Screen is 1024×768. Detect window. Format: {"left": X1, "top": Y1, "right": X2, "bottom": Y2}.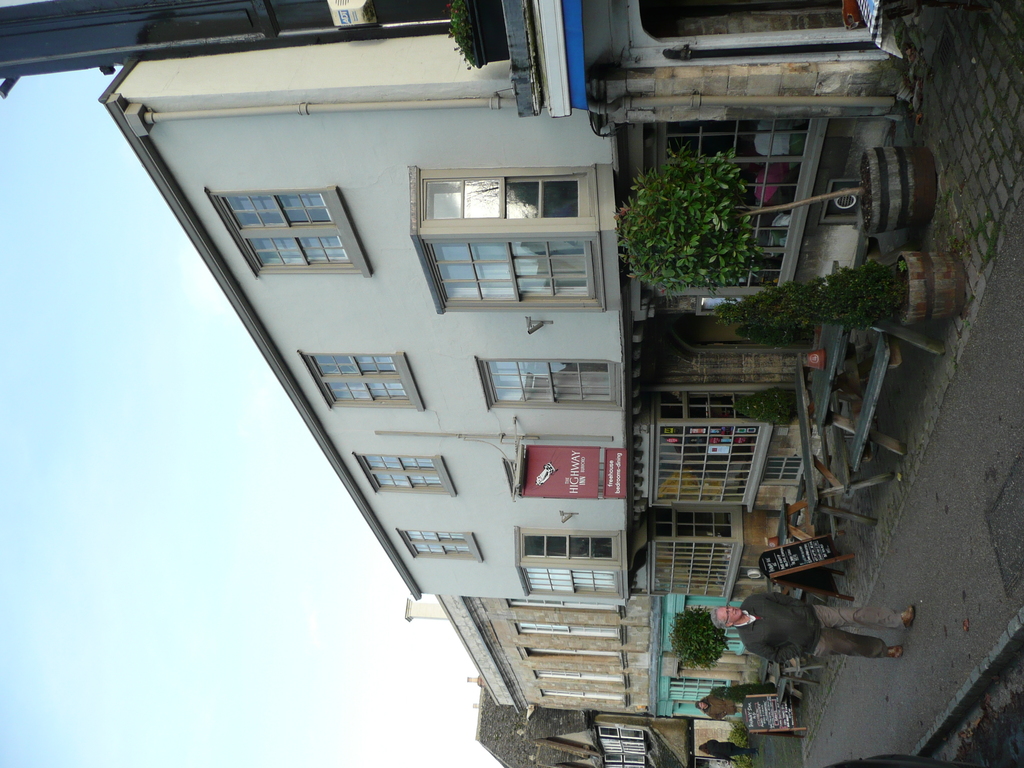
{"left": 406, "top": 166, "right": 612, "bottom": 314}.
